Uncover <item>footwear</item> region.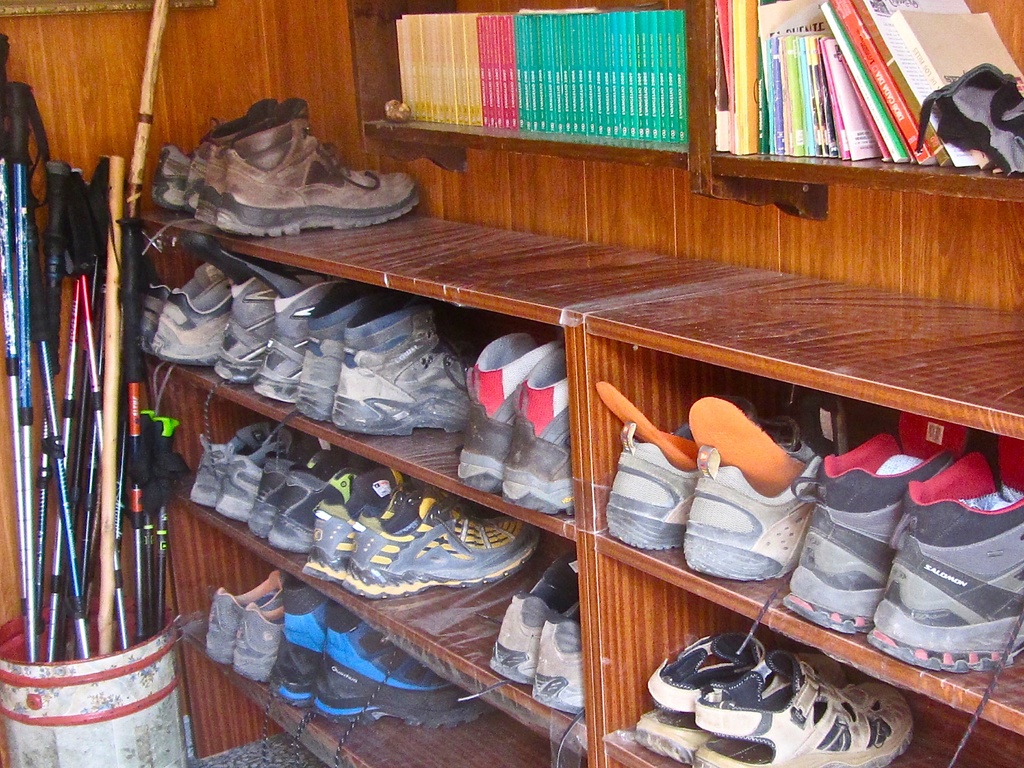
Uncovered: (242,442,344,536).
